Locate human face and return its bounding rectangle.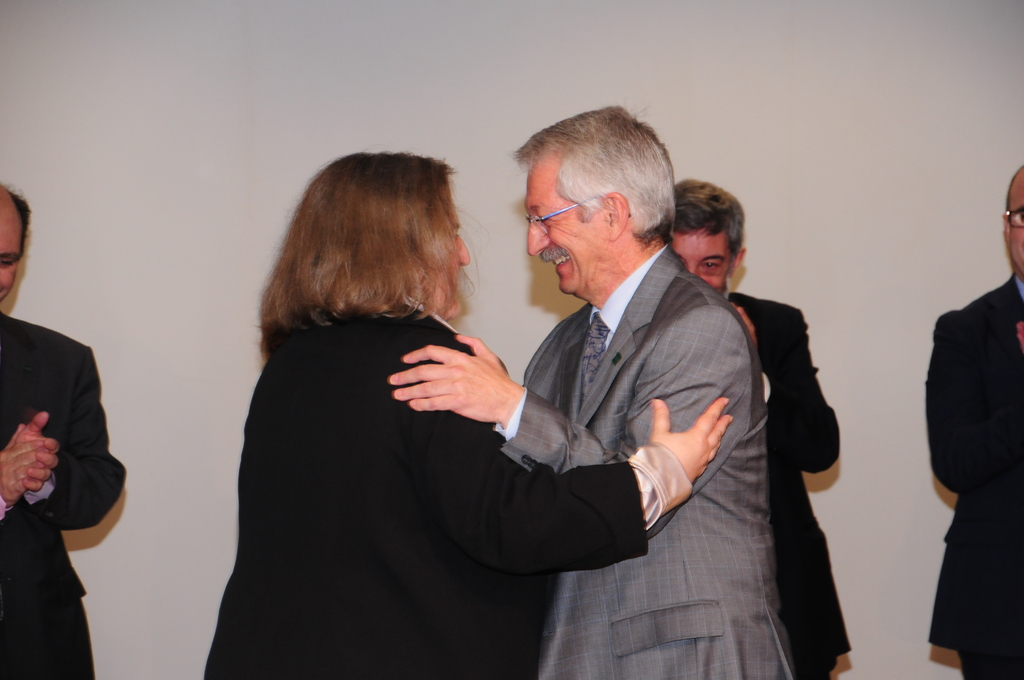
box=[0, 209, 26, 304].
